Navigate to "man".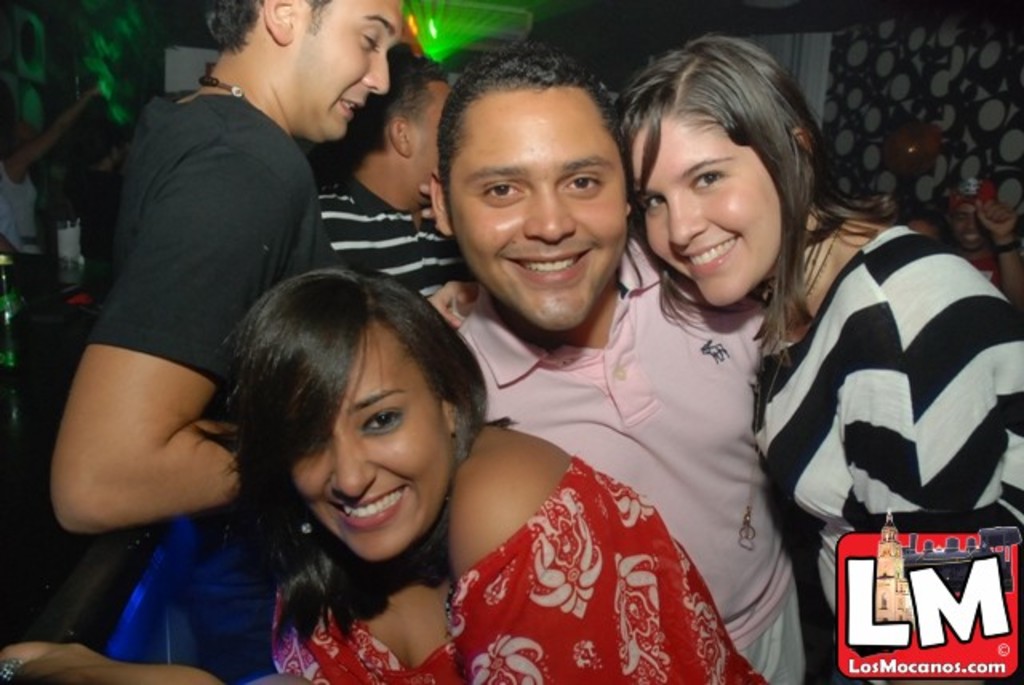
Navigation target: Rect(312, 58, 480, 293).
